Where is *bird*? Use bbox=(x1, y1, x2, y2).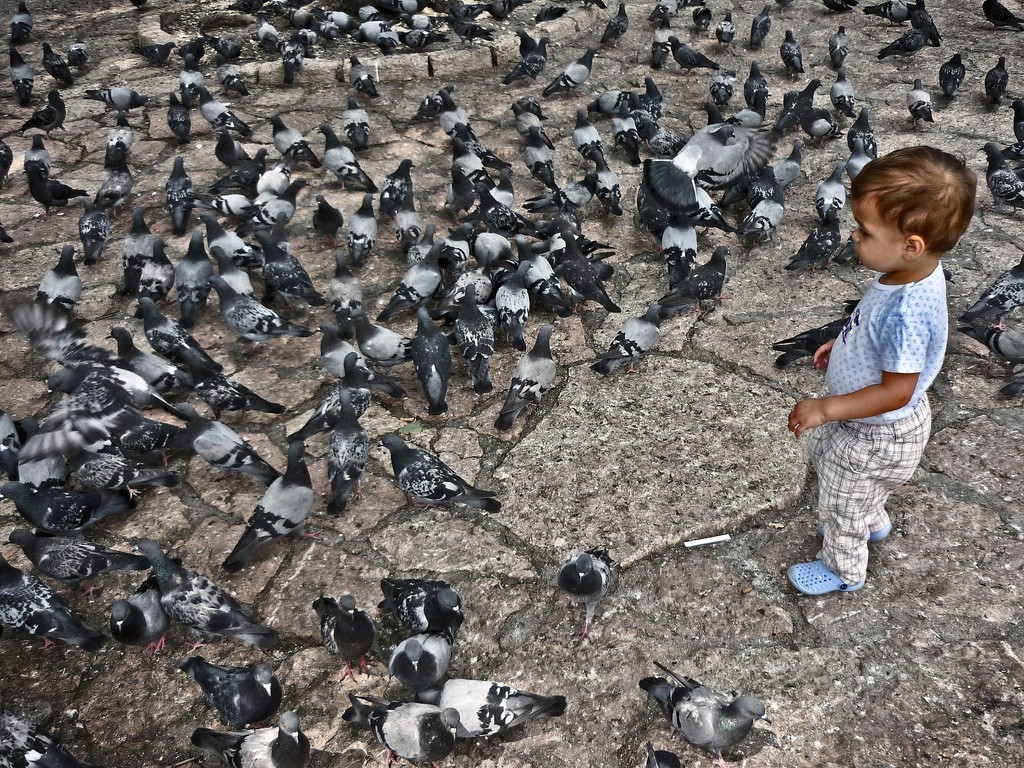
bbox=(181, 708, 312, 767).
